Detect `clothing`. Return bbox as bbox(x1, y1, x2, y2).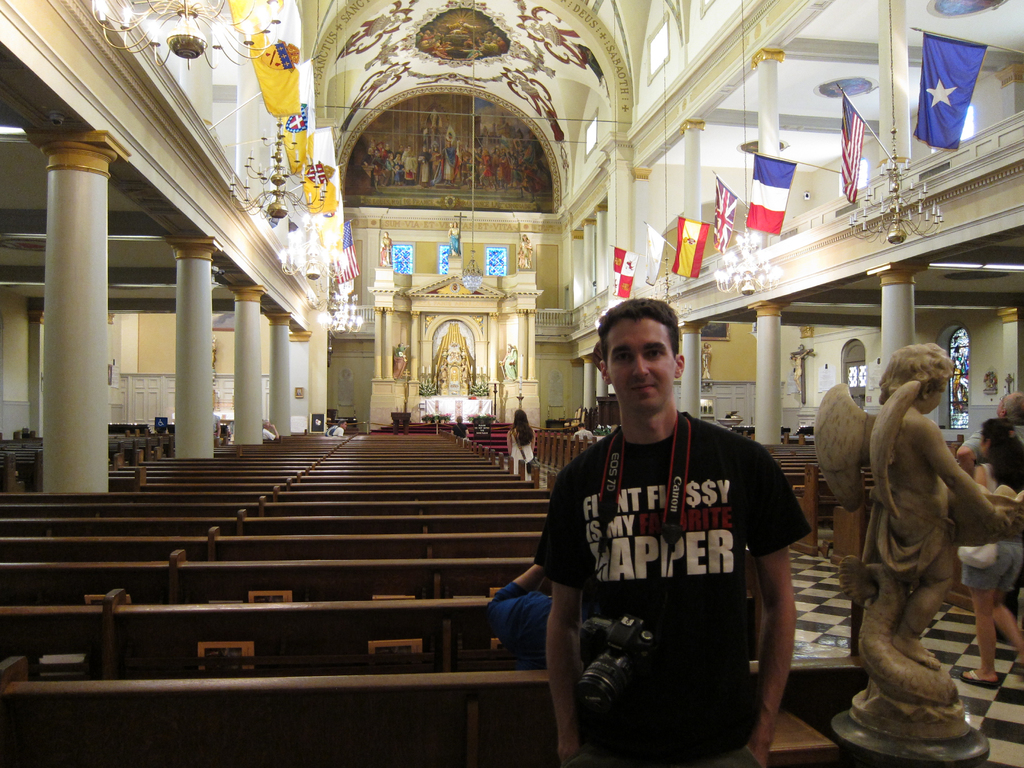
bbox(543, 409, 814, 767).
